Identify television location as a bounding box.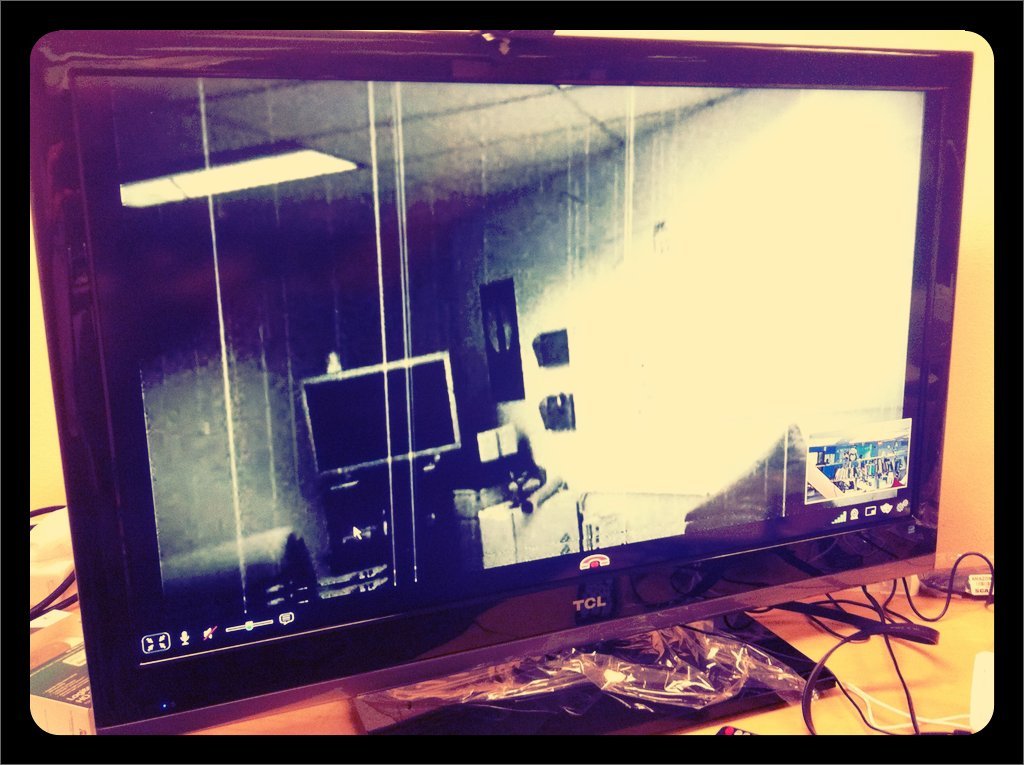
left=27, top=27, right=972, bottom=738.
